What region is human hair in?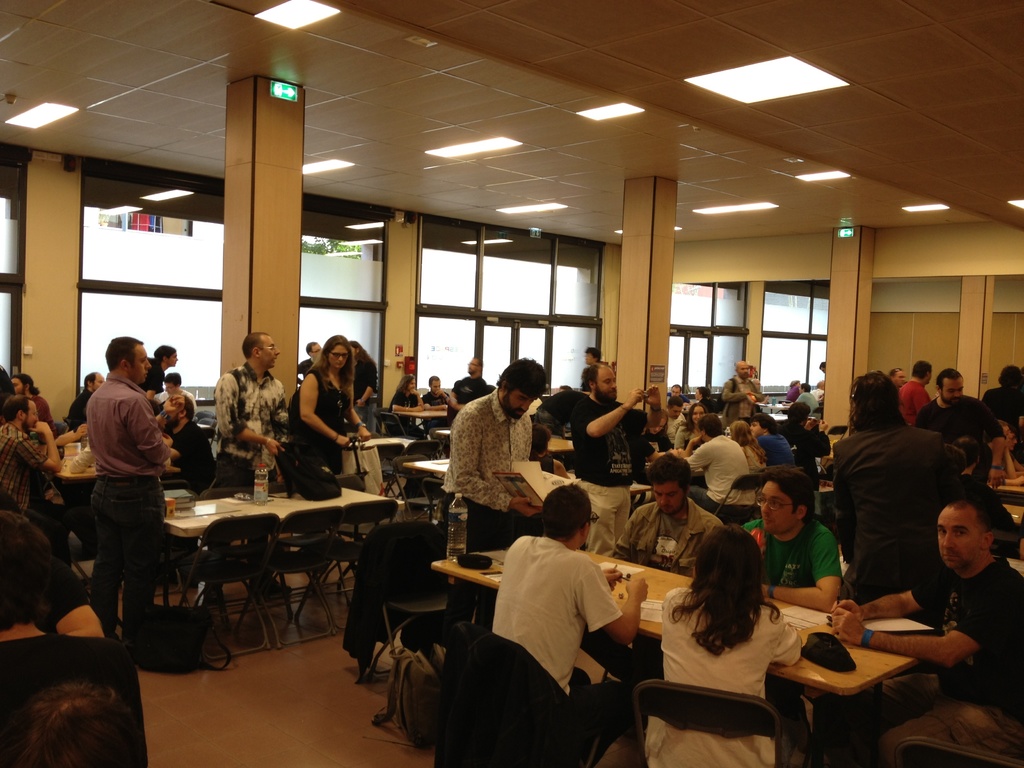
BBox(103, 335, 141, 367).
